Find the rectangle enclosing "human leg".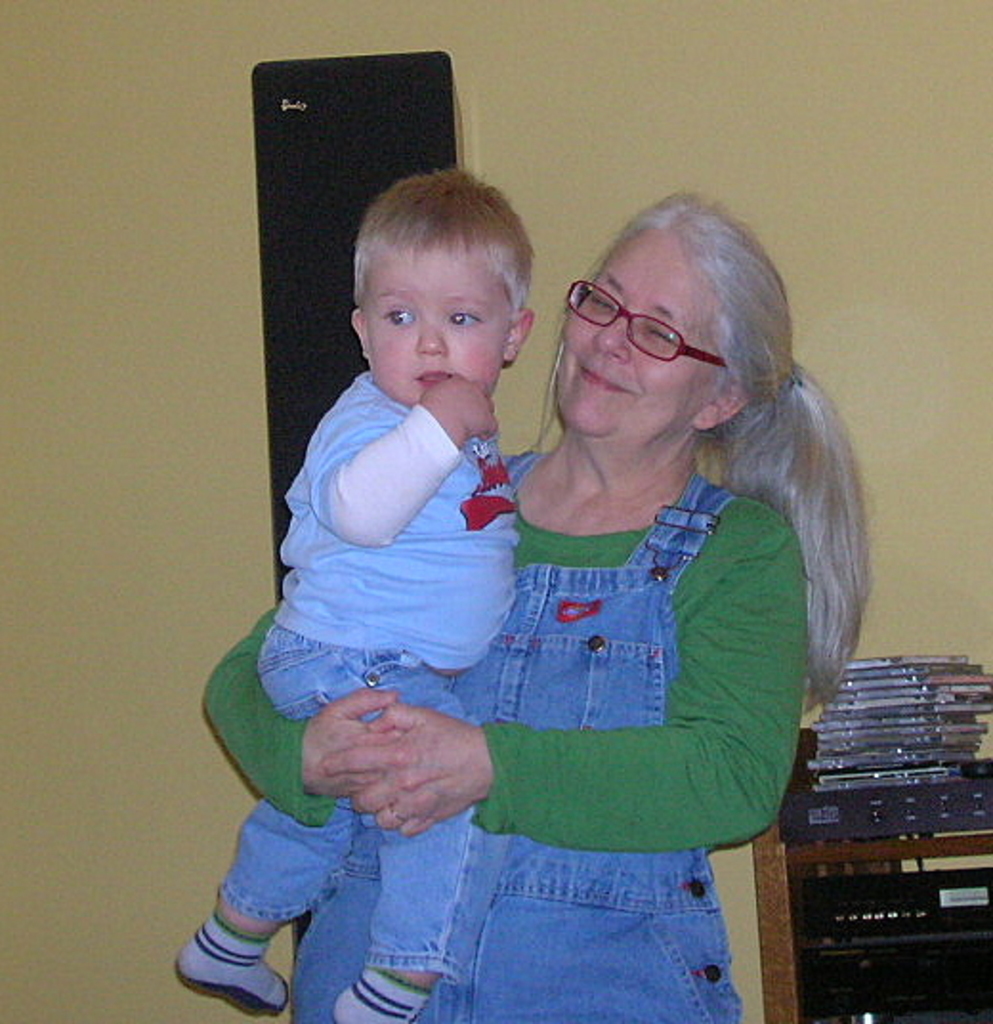
(left=252, top=608, right=470, bottom=1022).
